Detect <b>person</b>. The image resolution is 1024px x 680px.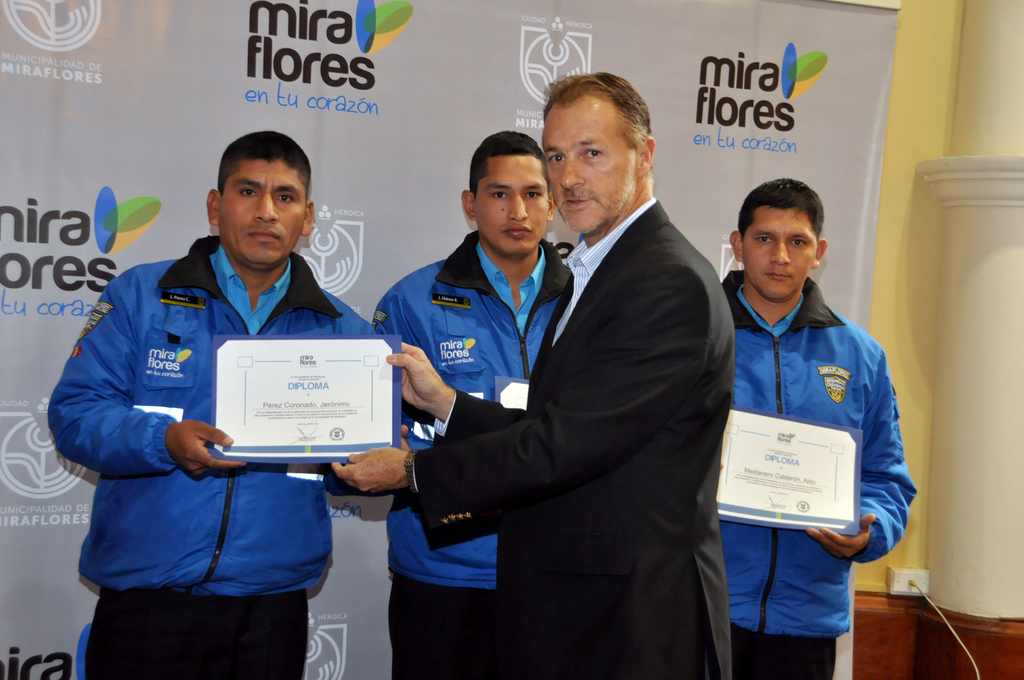
box(368, 127, 573, 677).
